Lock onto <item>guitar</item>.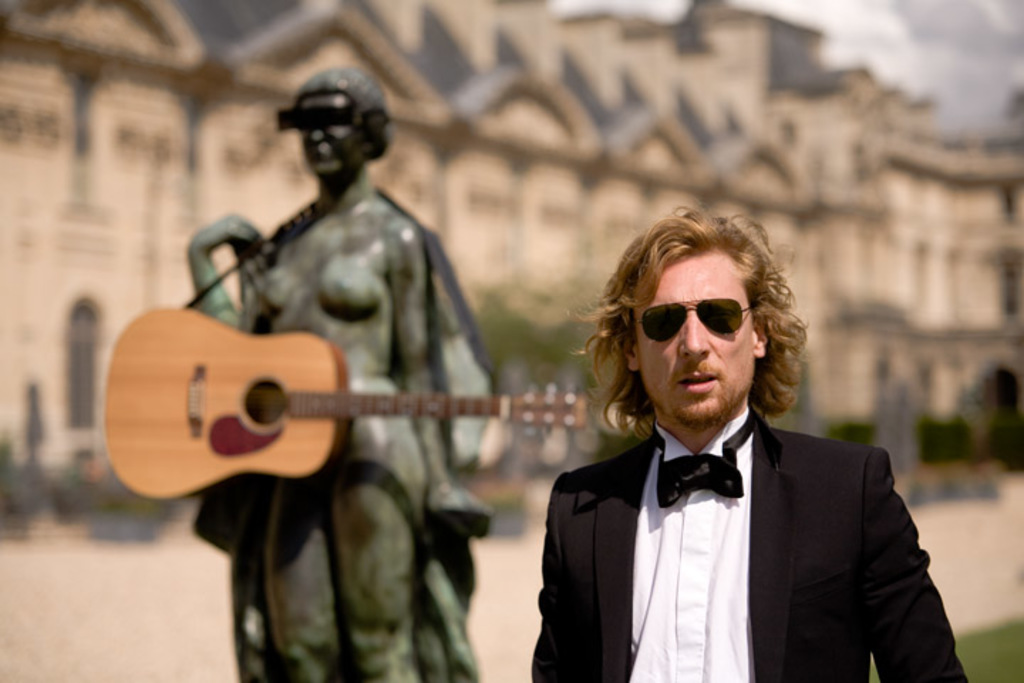
Locked: 78/285/501/514.
